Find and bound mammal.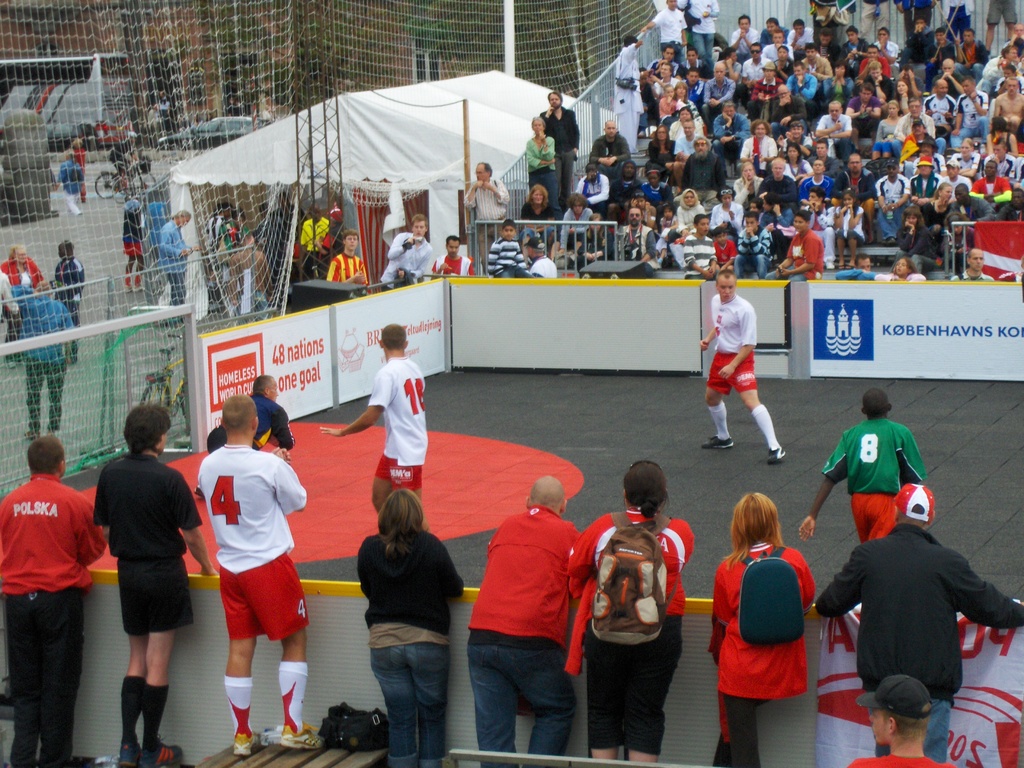
Bound: BBox(56, 148, 84, 218).
